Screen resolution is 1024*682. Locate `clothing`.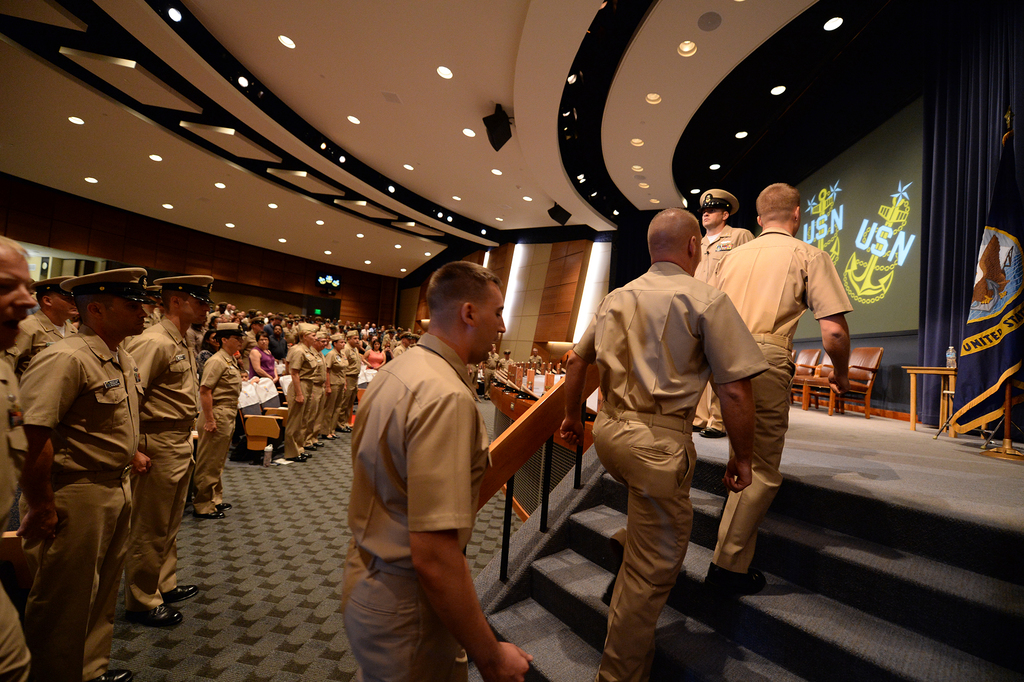
select_region(29, 314, 142, 652).
